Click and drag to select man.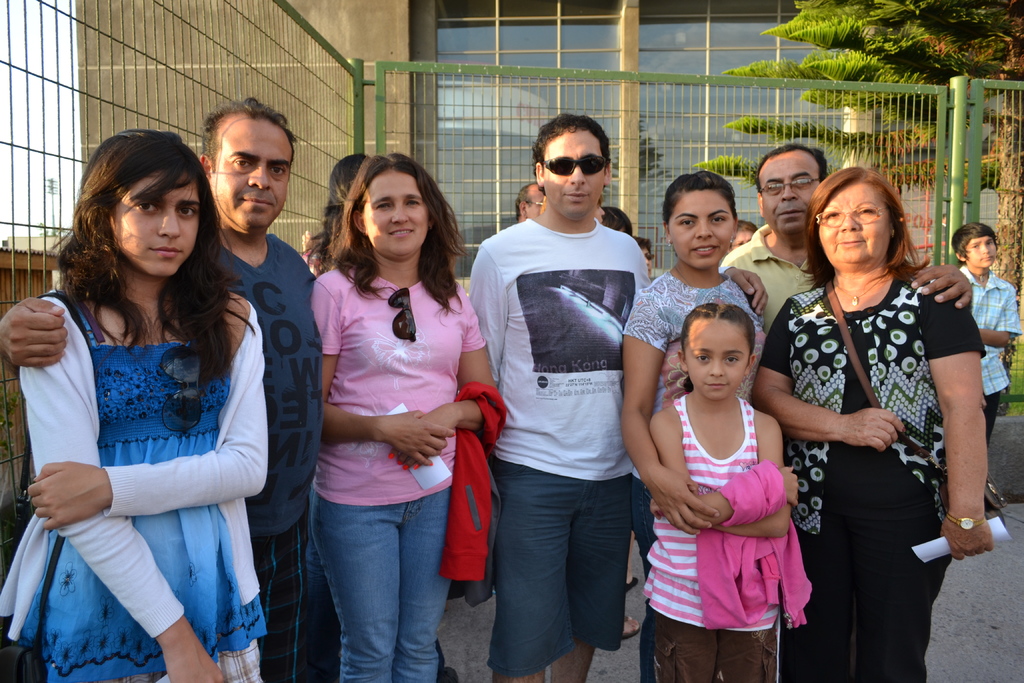
Selection: x1=0, y1=97, x2=329, y2=682.
